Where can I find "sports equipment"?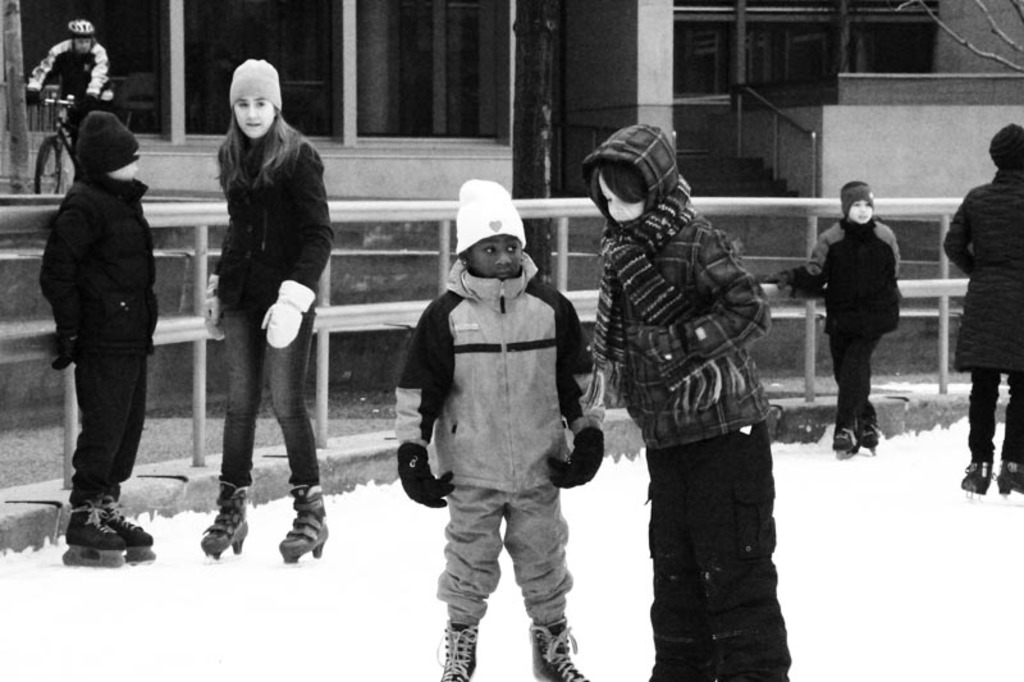
You can find it at bbox(959, 453, 998, 503).
